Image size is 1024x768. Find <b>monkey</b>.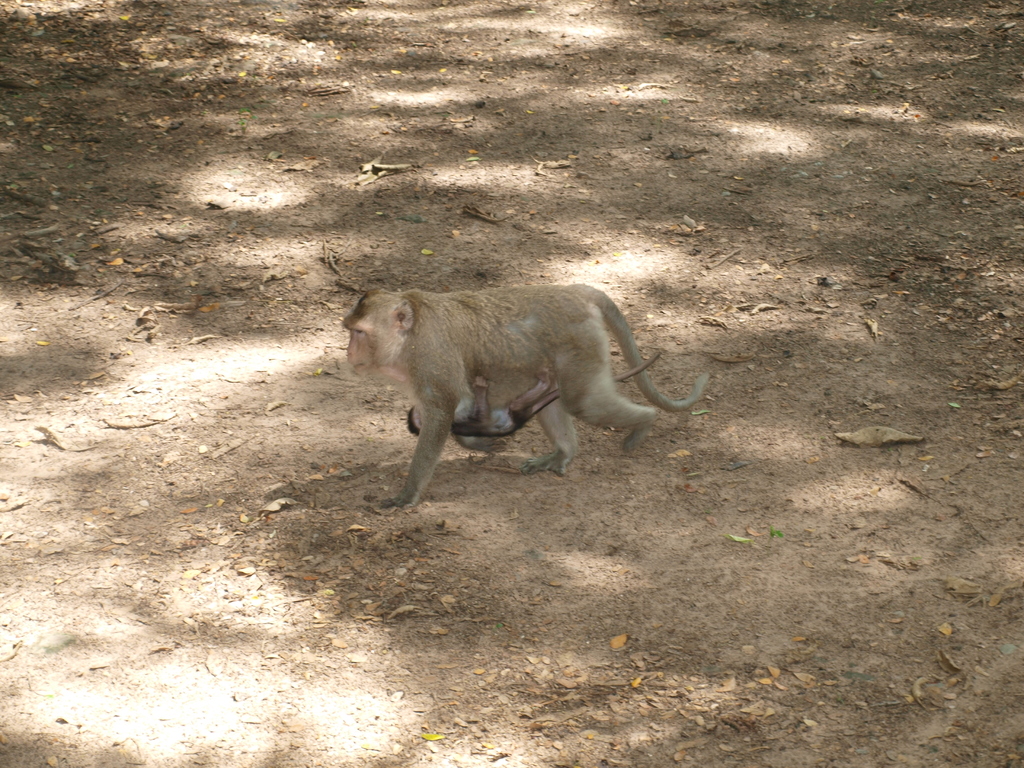
(left=411, top=355, right=661, bottom=451).
